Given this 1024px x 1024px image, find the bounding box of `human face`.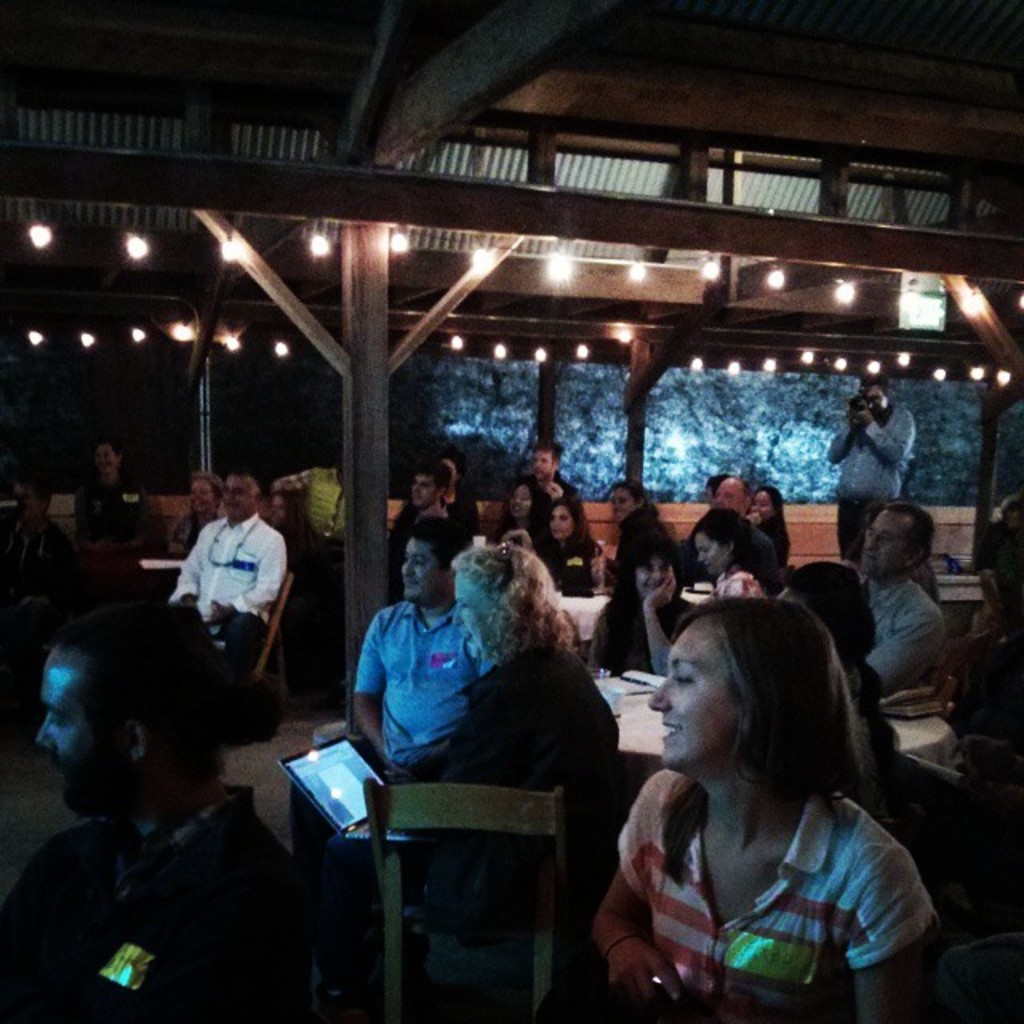
(694,539,722,576).
